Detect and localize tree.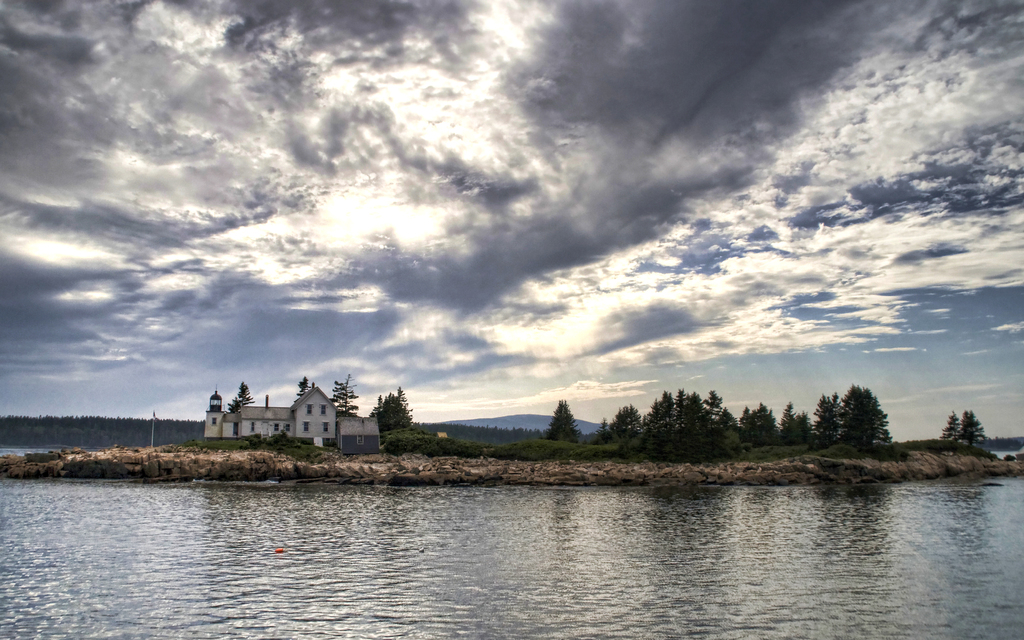
Localized at <region>936, 416, 963, 452</region>.
